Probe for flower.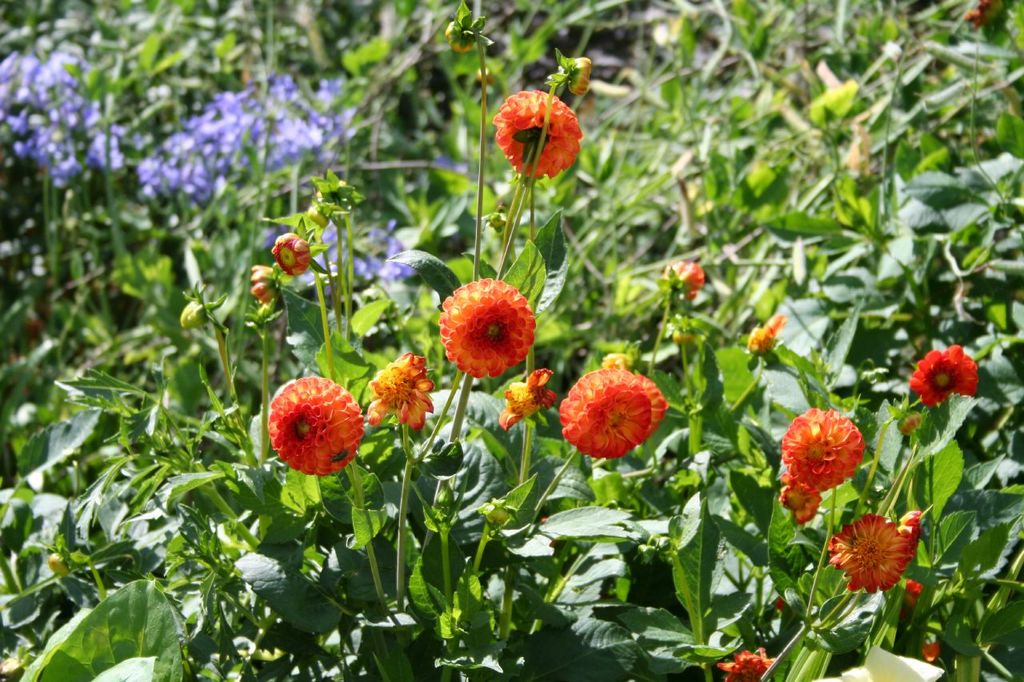
Probe result: x1=898, y1=608, x2=910, y2=618.
